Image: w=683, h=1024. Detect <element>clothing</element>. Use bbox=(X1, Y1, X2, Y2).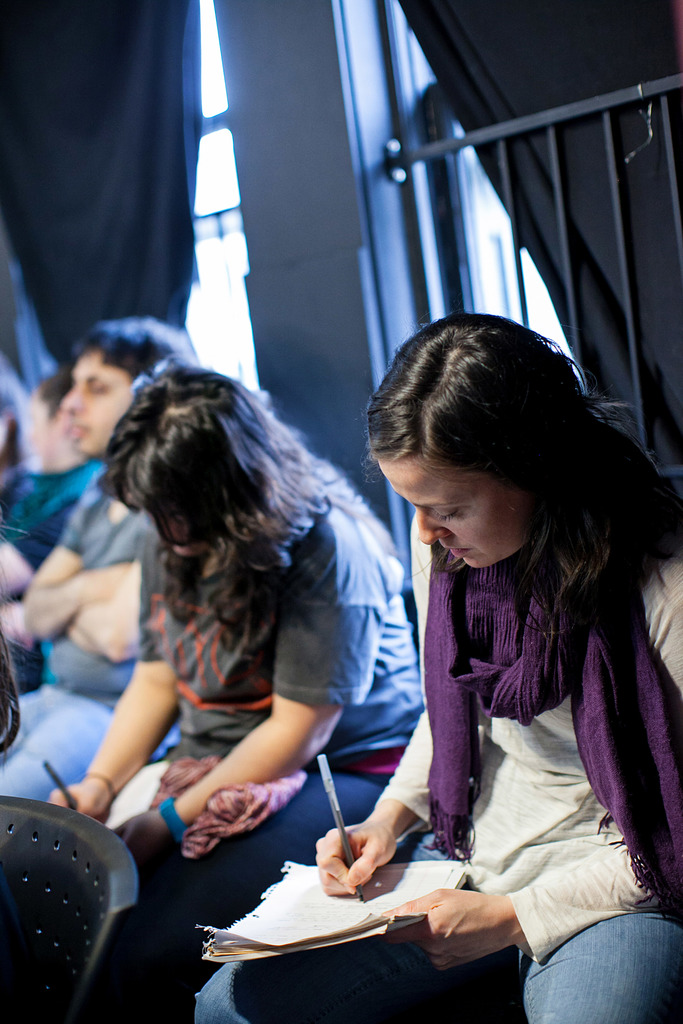
bbox=(189, 447, 682, 1023).
